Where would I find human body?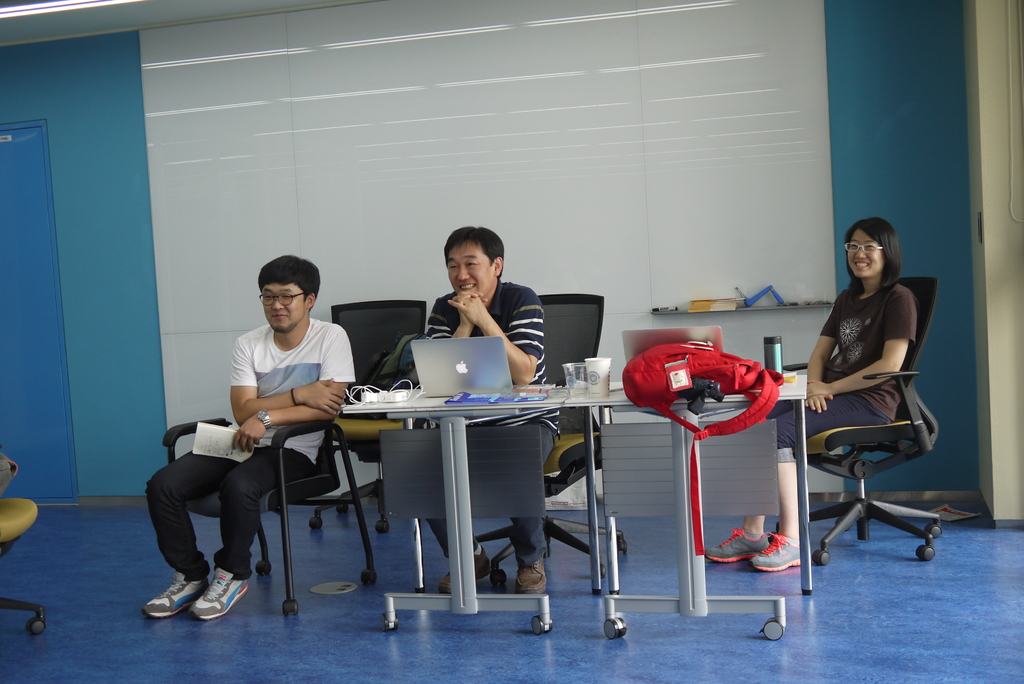
At [x1=794, y1=202, x2=934, y2=558].
